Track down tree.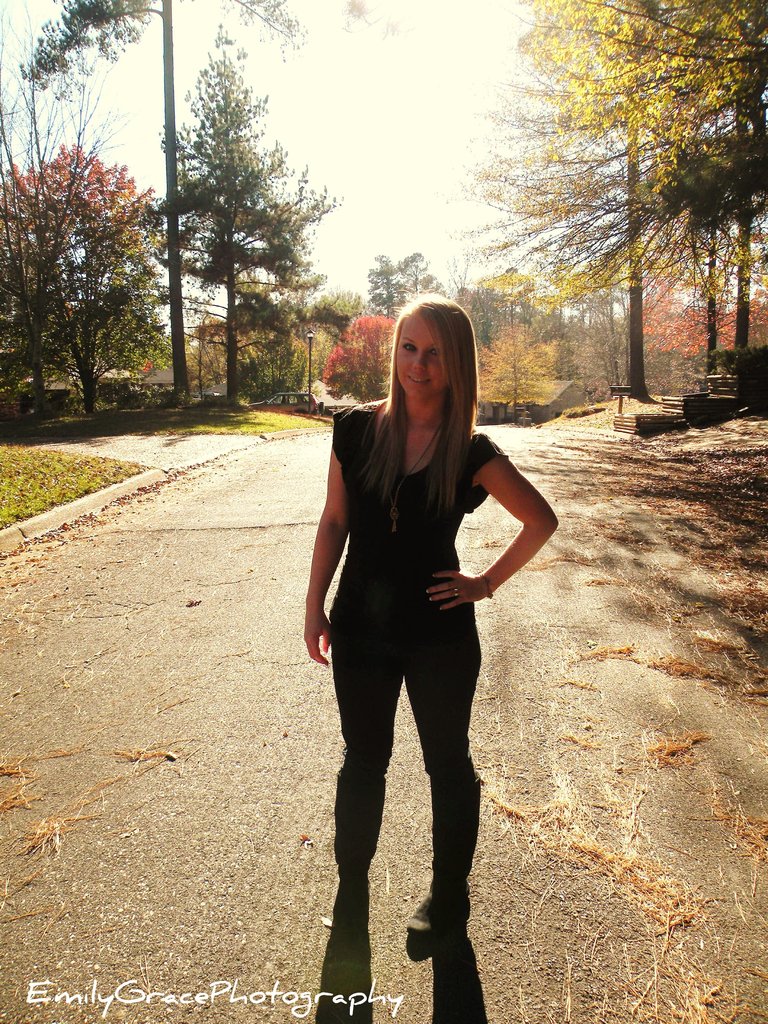
Tracked to 19,99,166,412.
